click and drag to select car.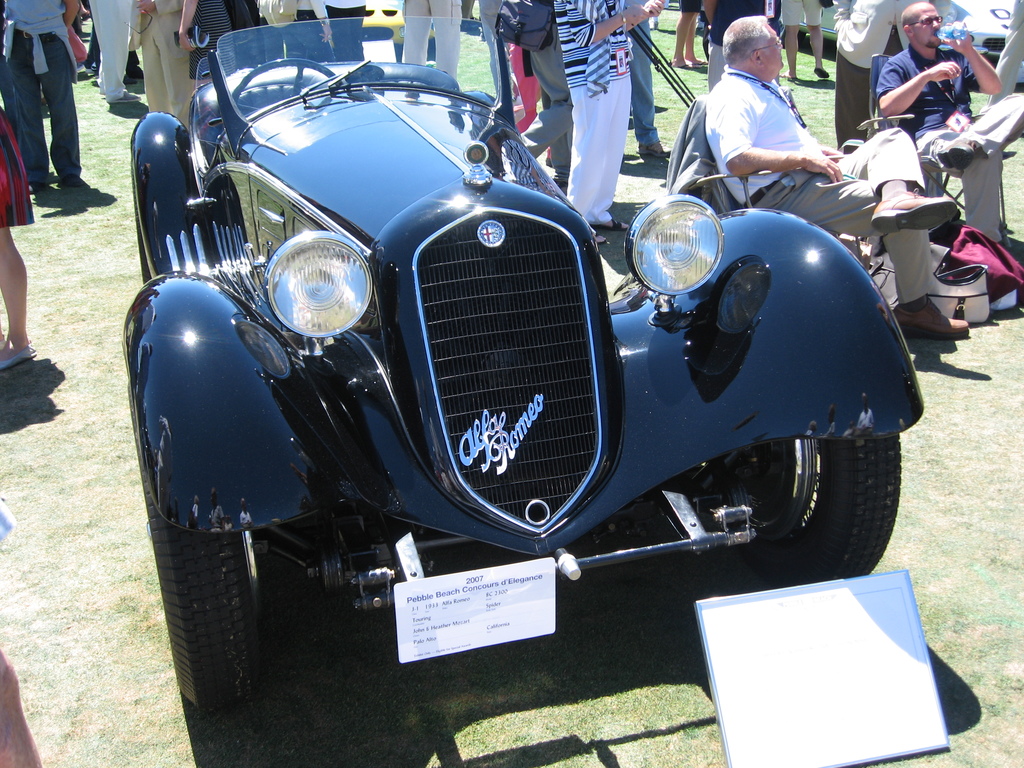
Selection: 778,0,1023,83.
